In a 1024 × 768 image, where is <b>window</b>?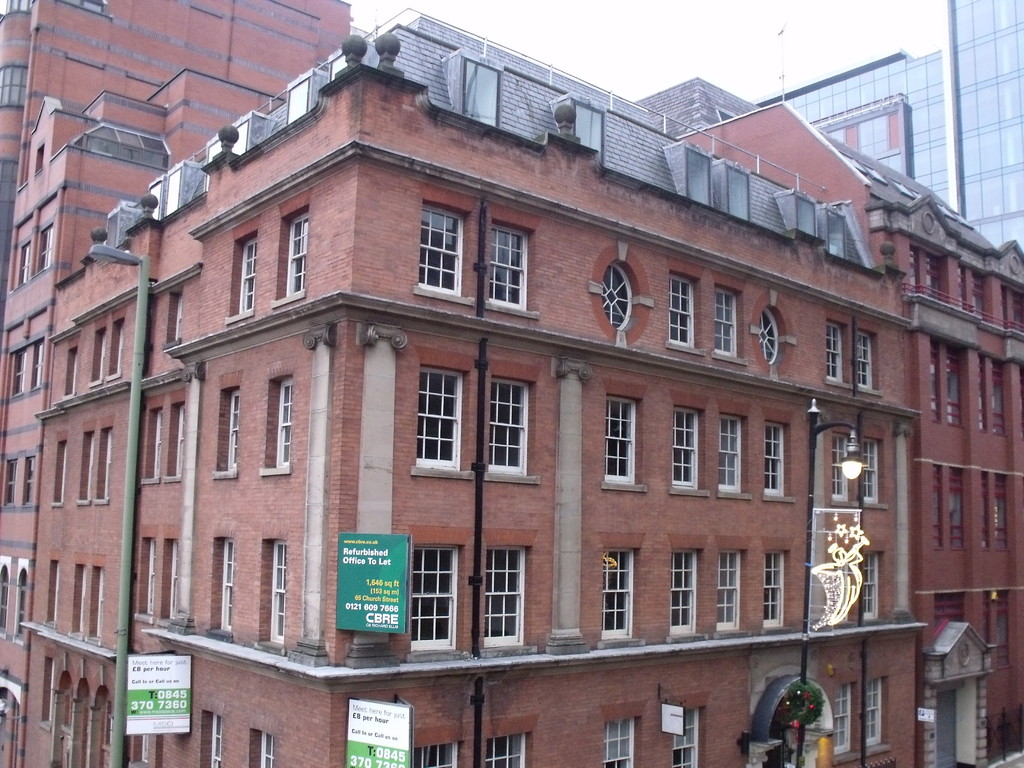
[44,554,61,633].
